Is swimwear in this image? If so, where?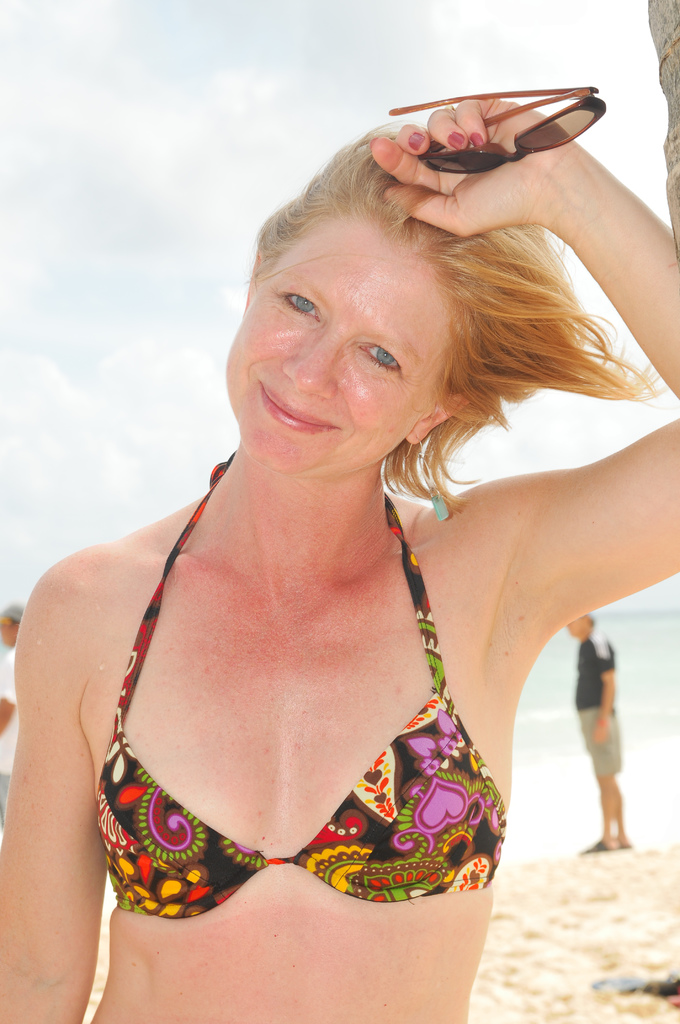
Yes, at [92, 450, 512, 916].
